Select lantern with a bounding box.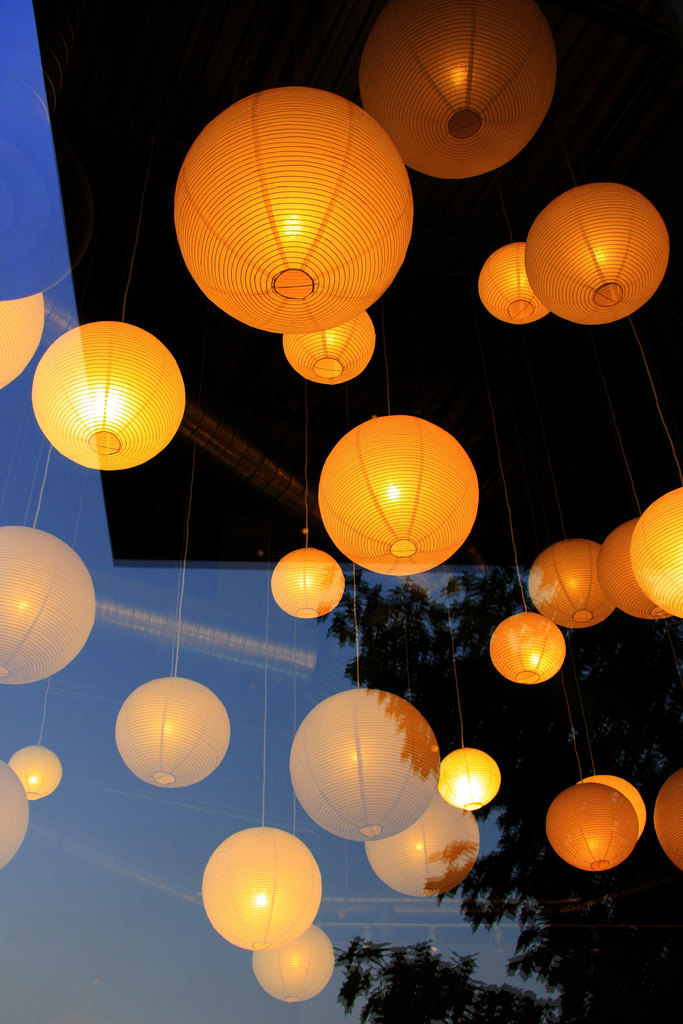
box(0, 529, 97, 687).
